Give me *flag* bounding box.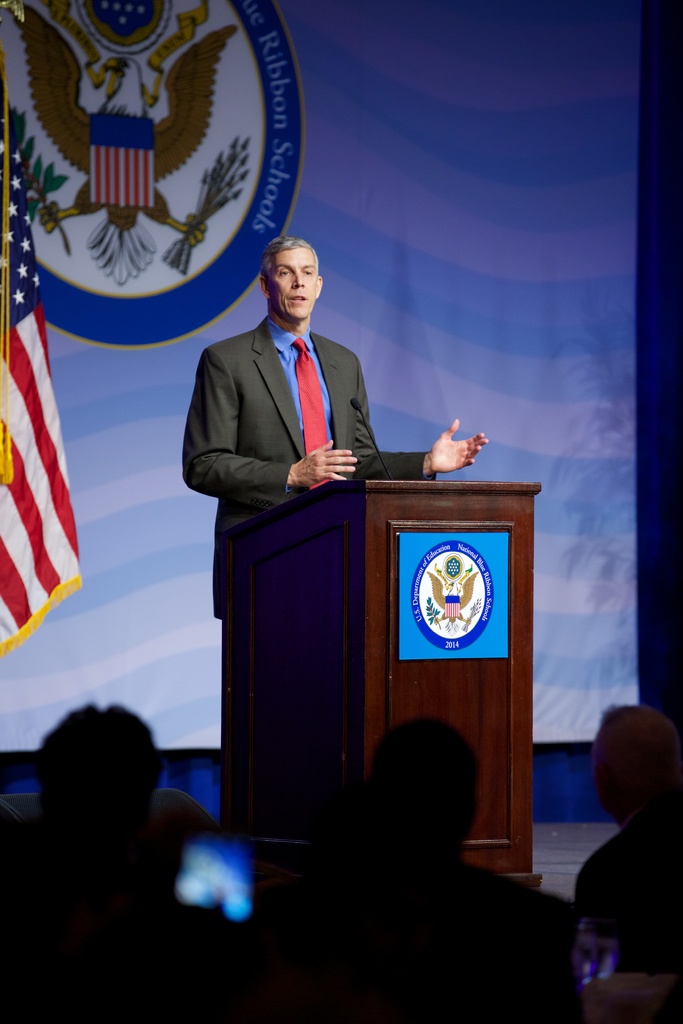
box(84, 111, 158, 214).
